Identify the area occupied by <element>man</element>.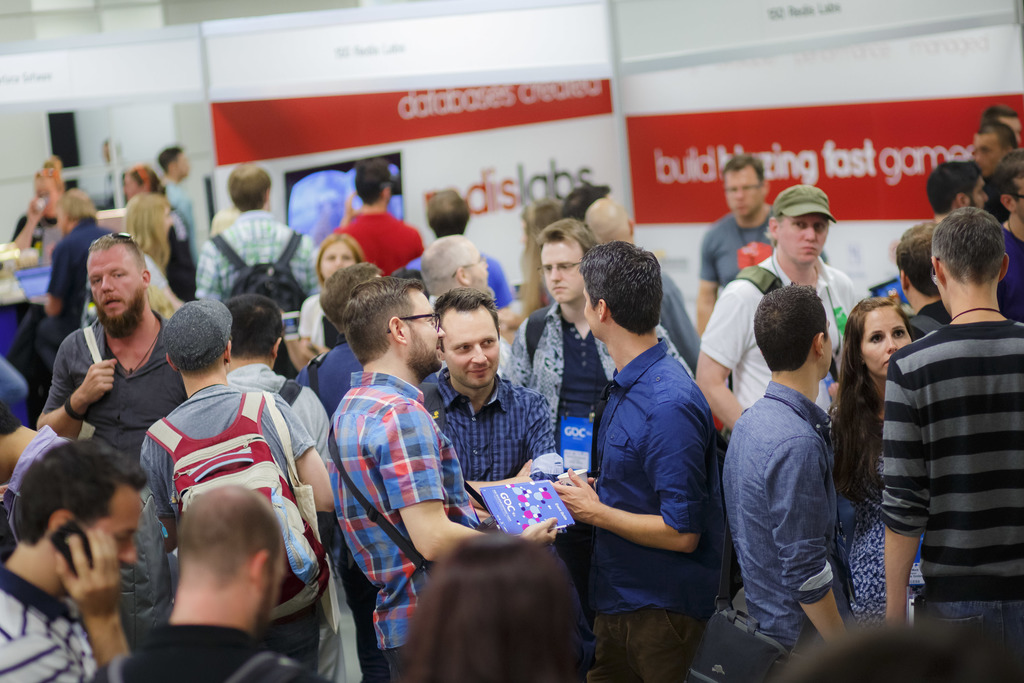
Area: <bbox>301, 261, 394, 415</bbox>.
